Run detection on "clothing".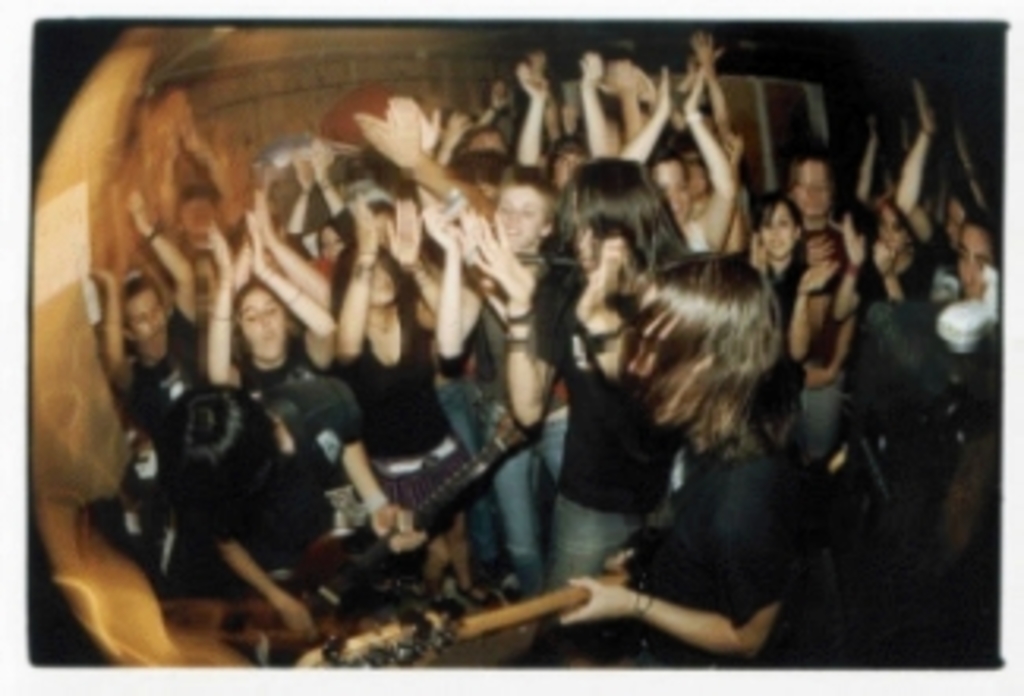
Result: x1=167, y1=381, x2=334, y2=570.
